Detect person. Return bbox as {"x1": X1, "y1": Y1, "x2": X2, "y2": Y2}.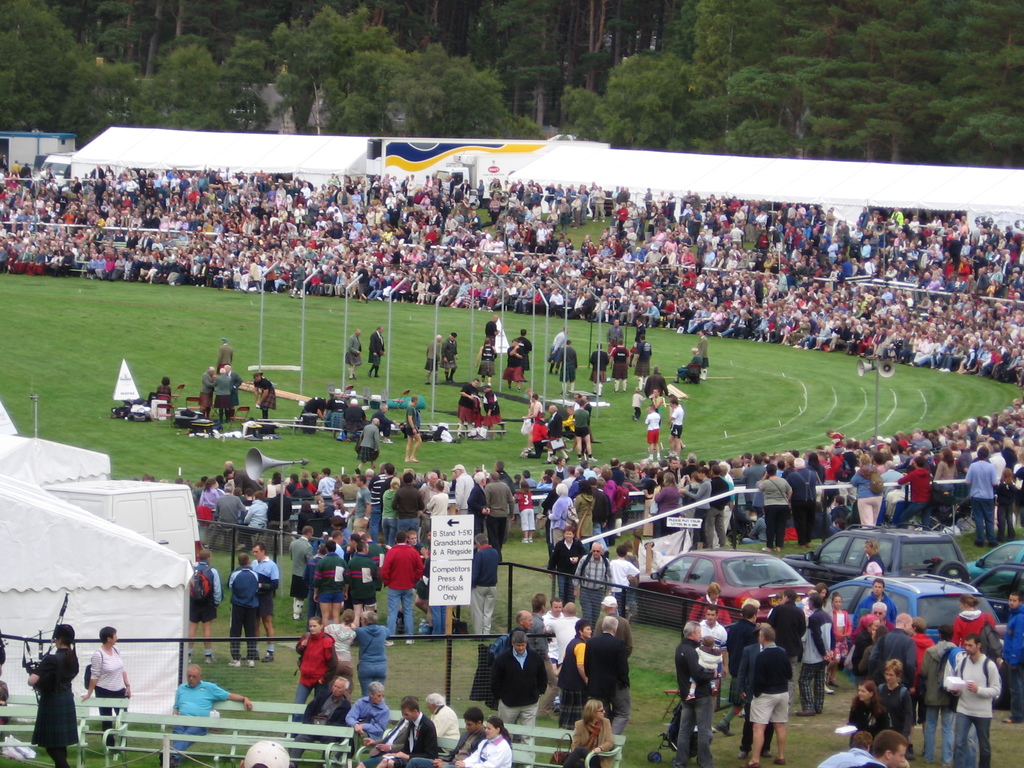
{"x1": 401, "y1": 525, "x2": 433, "y2": 631}.
